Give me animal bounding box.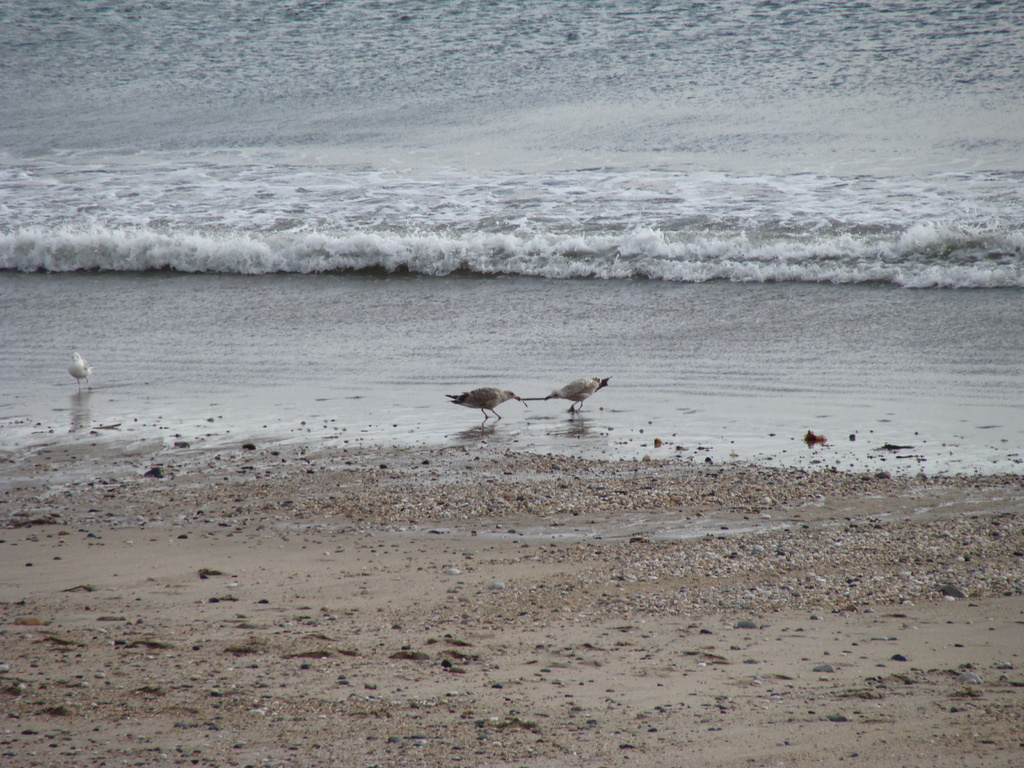
detection(541, 372, 609, 417).
